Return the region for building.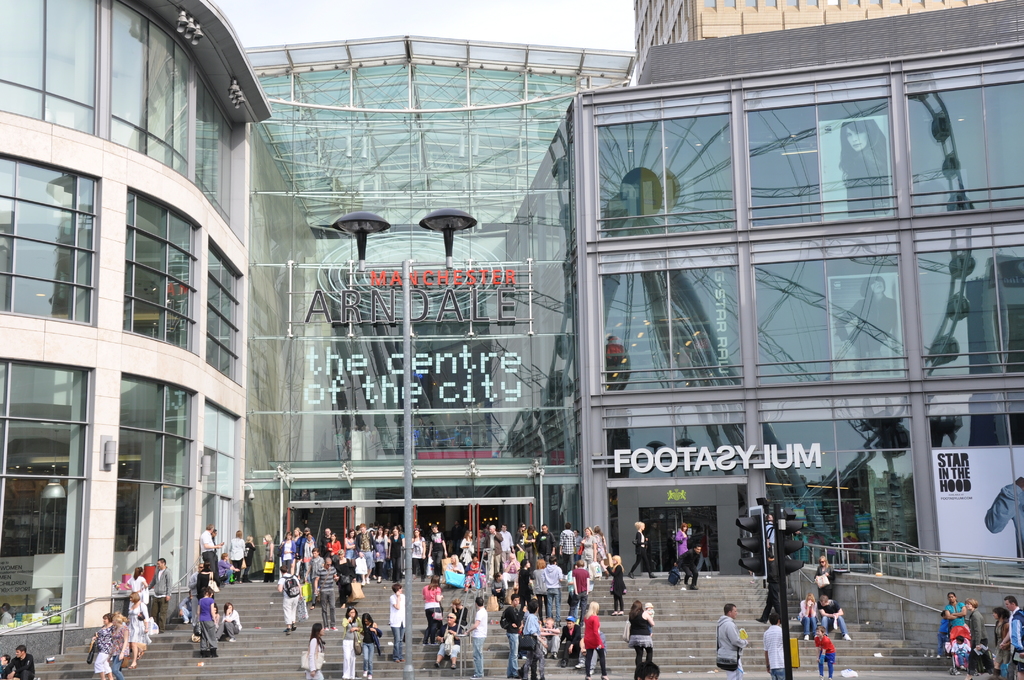
{"left": 636, "top": 0, "right": 995, "bottom": 80}.
